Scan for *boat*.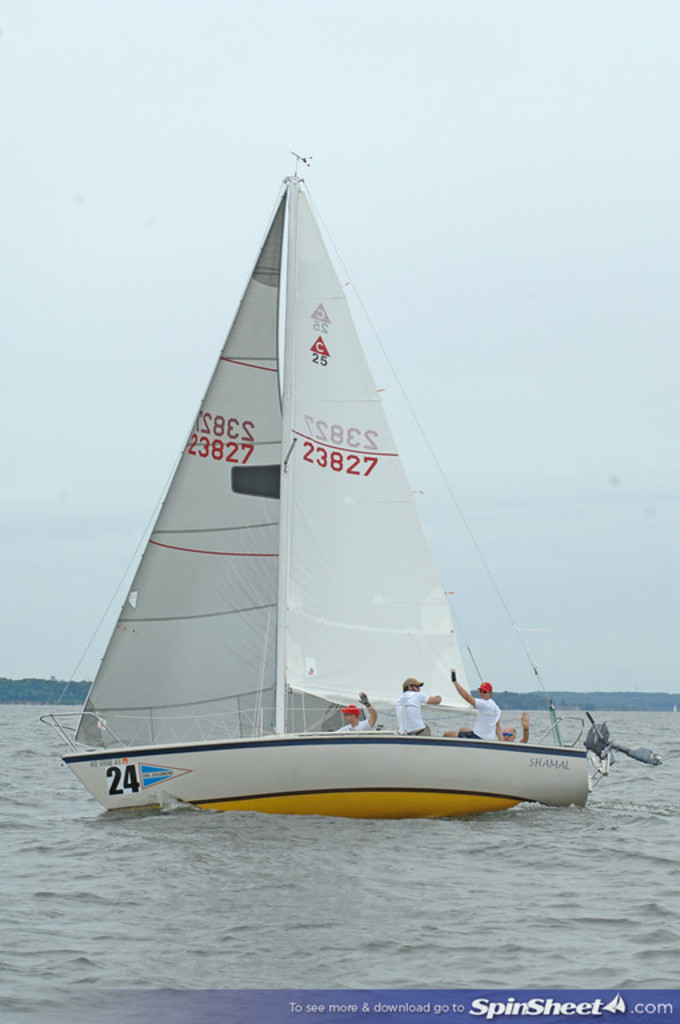
Scan result: bbox(40, 151, 648, 839).
